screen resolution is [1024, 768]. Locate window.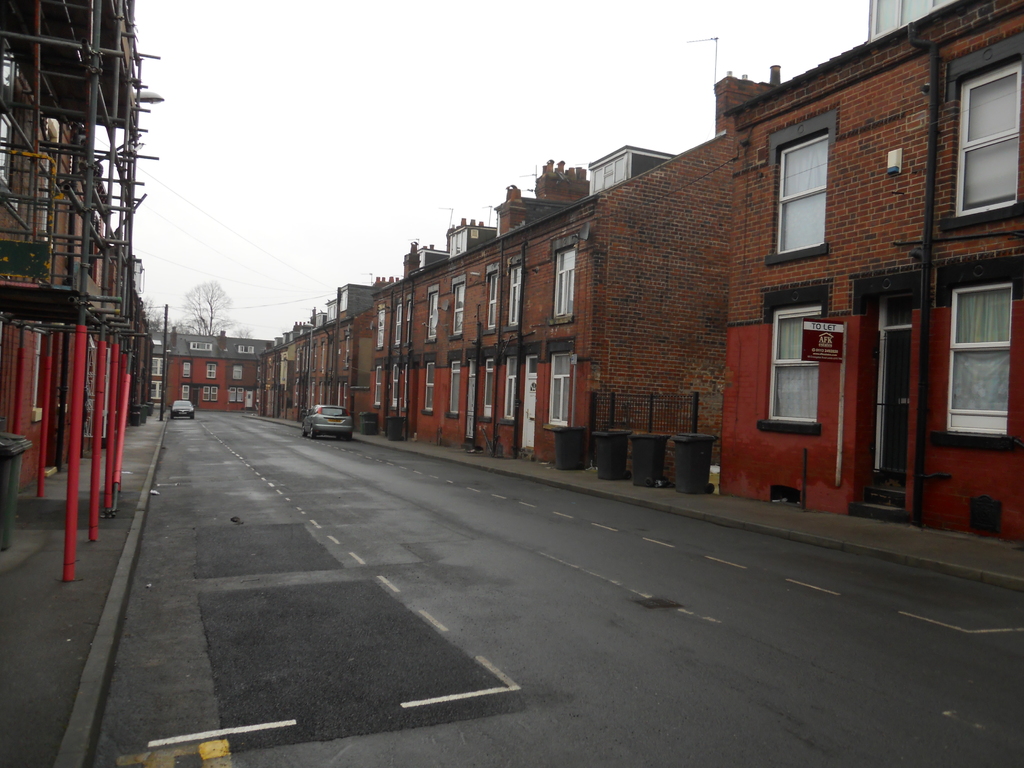
left=391, top=367, right=402, bottom=409.
